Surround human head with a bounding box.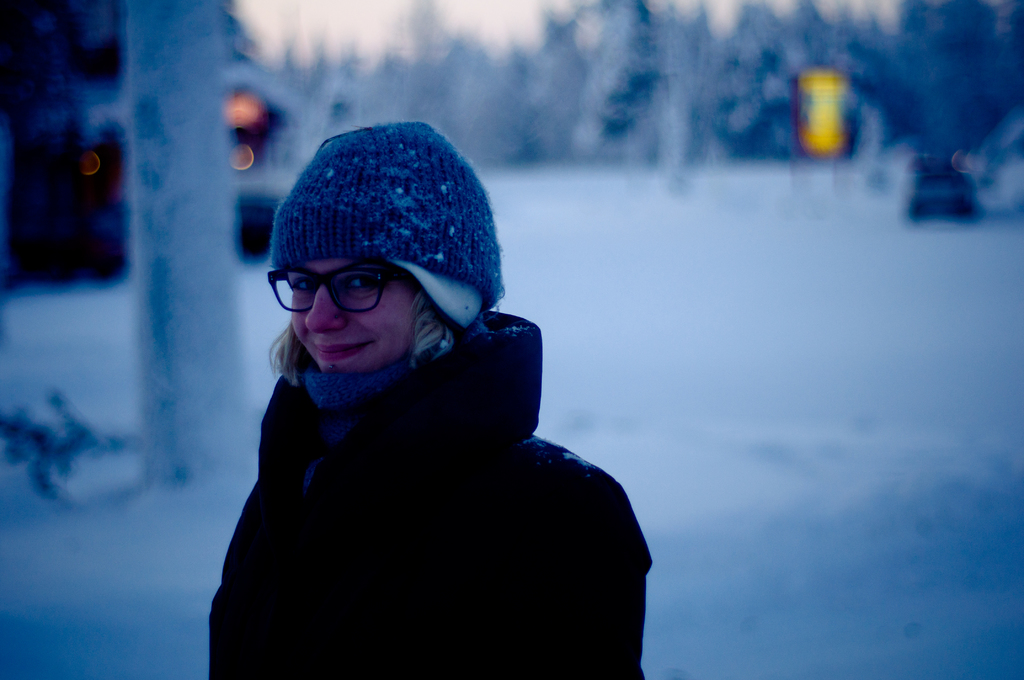
locate(260, 128, 495, 392).
